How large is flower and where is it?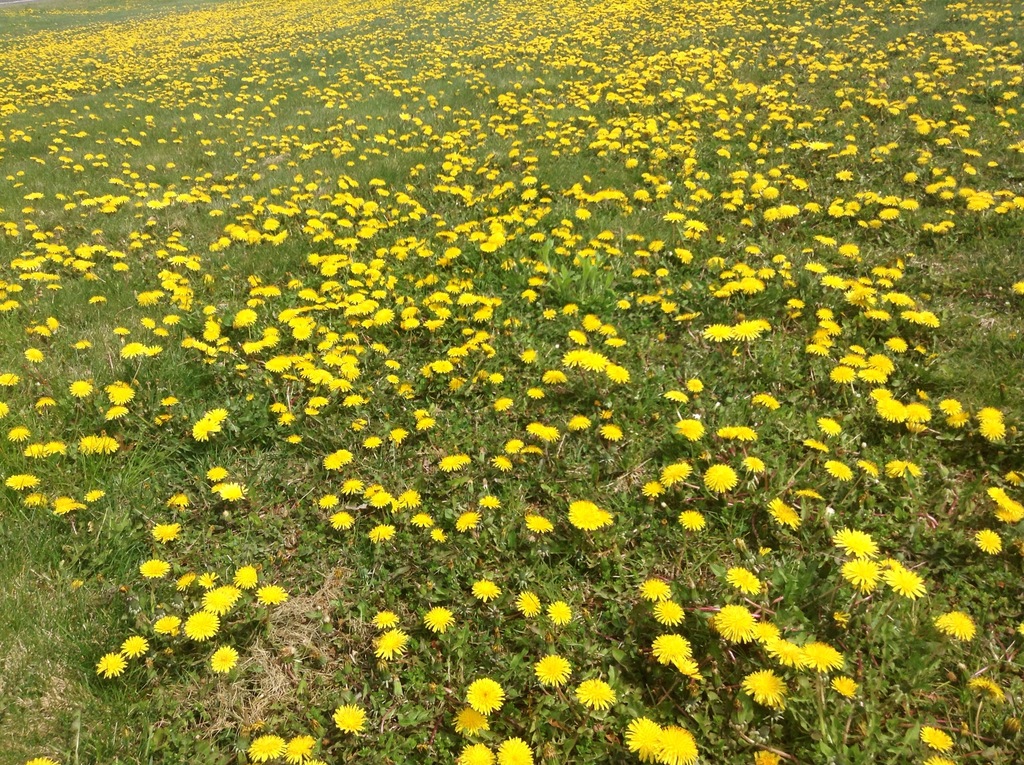
Bounding box: (left=830, top=675, right=860, bottom=702).
